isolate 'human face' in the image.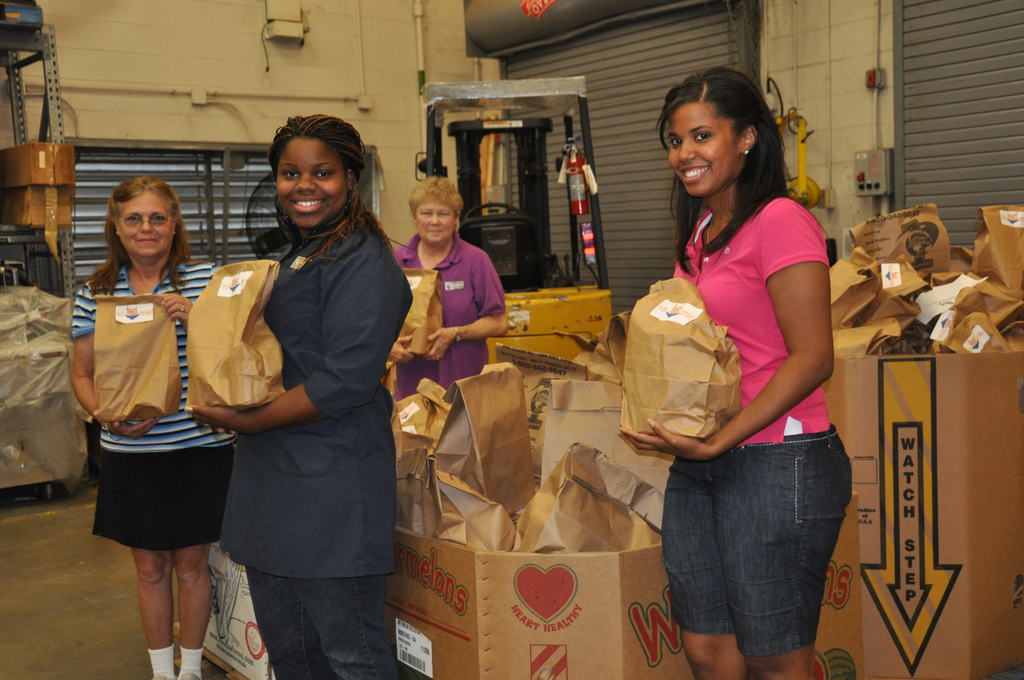
Isolated region: {"x1": 668, "y1": 99, "x2": 739, "y2": 196}.
